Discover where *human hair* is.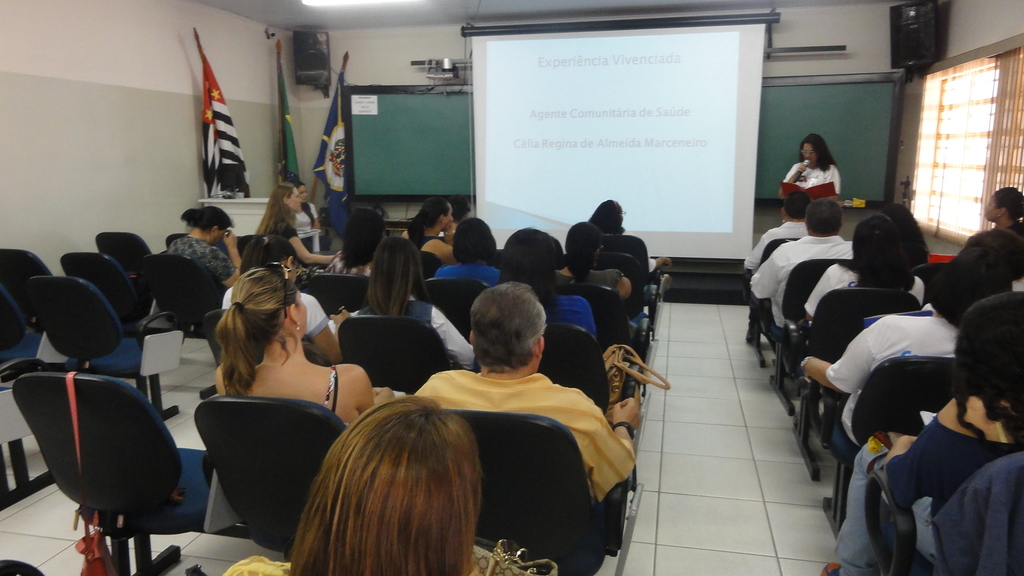
Discovered at <region>804, 198, 842, 237</region>.
